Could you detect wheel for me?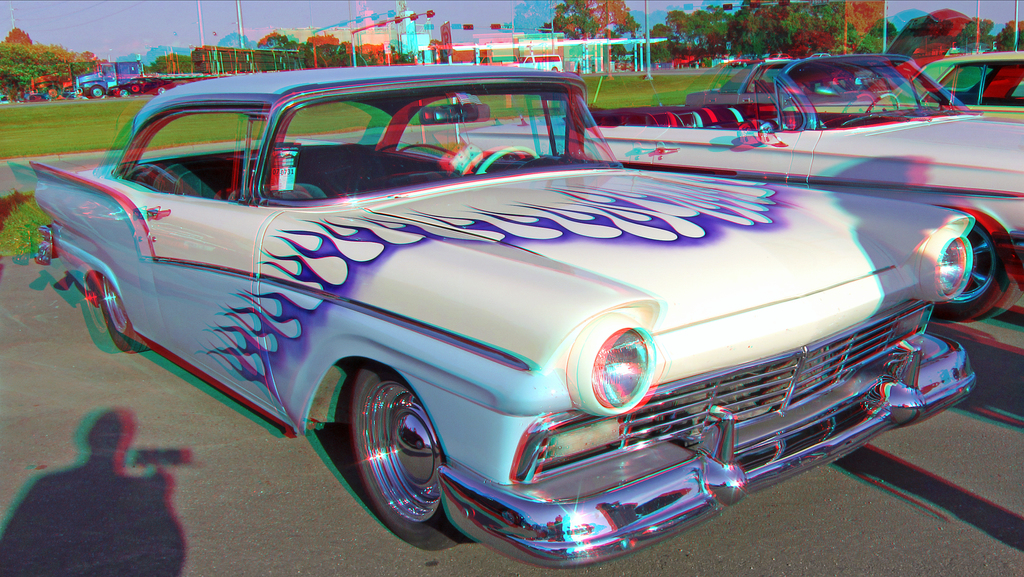
Detection result: 862,91,906,113.
